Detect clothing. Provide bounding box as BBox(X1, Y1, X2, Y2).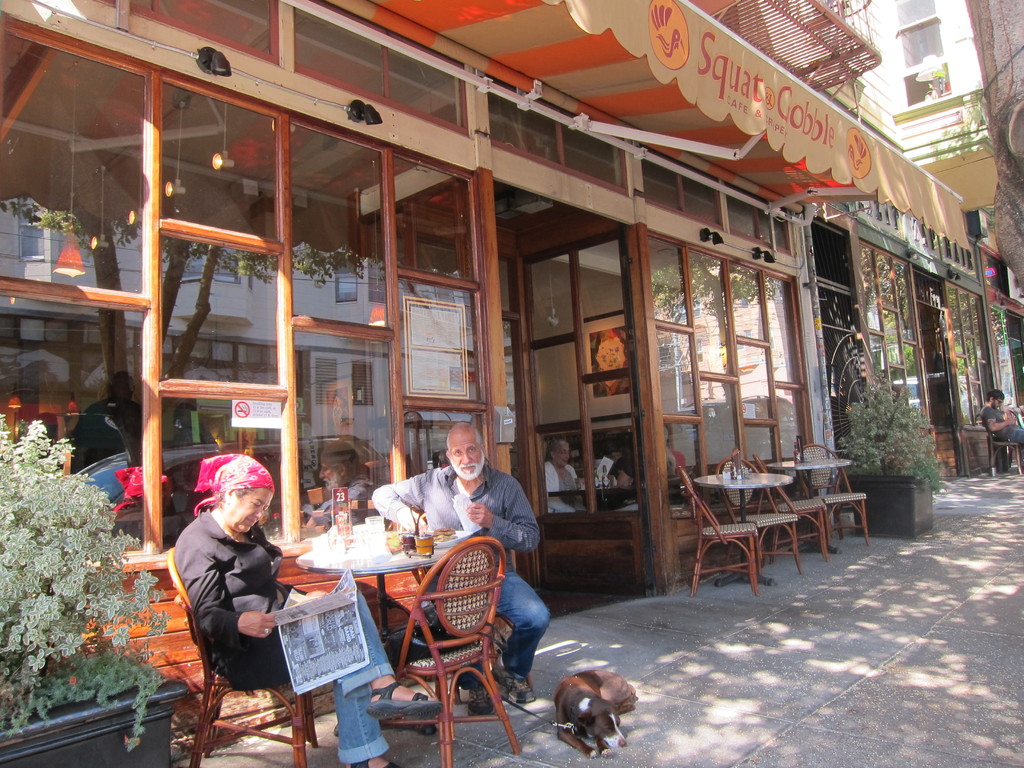
BBox(167, 498, 401, 767).
